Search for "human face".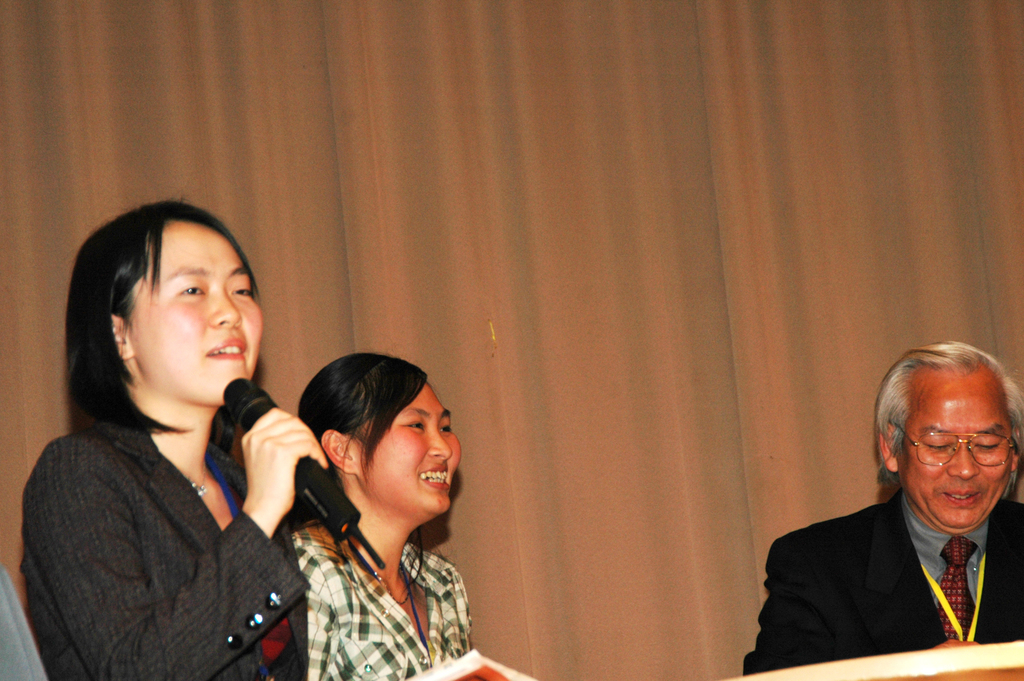
Found at (361, 384, 461, 510).
